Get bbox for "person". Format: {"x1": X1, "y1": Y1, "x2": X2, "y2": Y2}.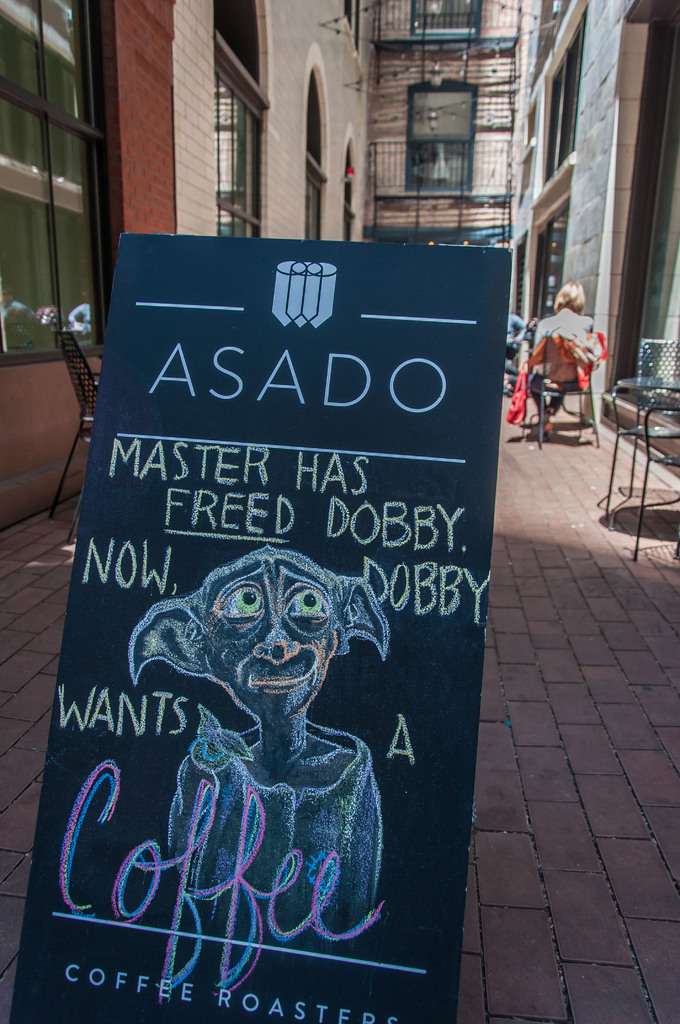
{"x1": 519, "y1": 280, "x2": 601, "y2": 431}.
